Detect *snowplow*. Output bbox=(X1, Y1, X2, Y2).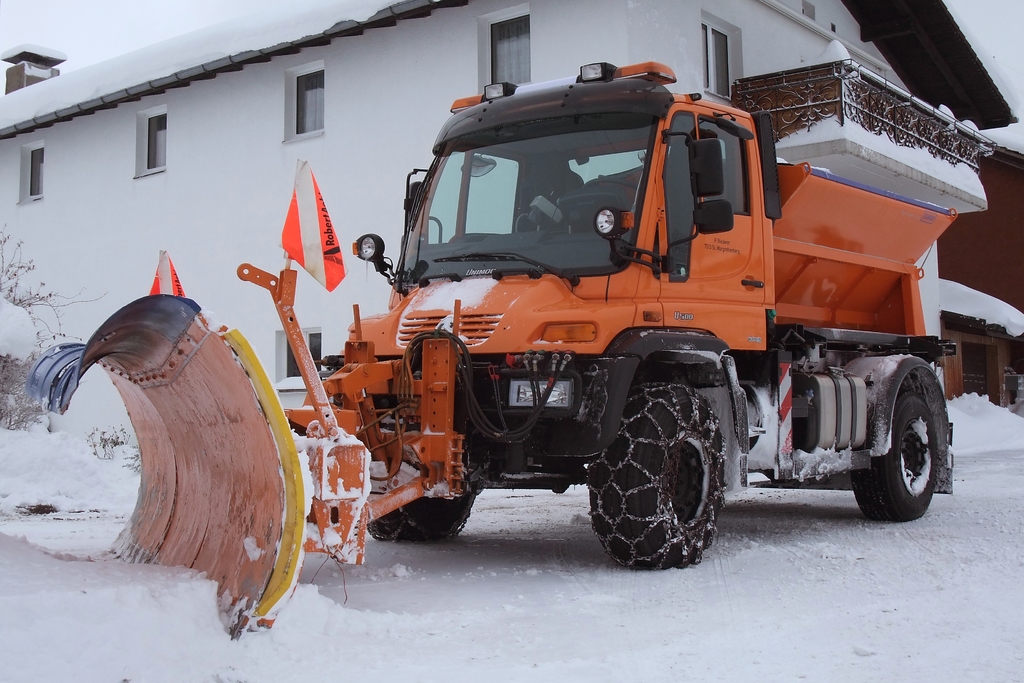
bbox=(25, 62, 959, 637).
